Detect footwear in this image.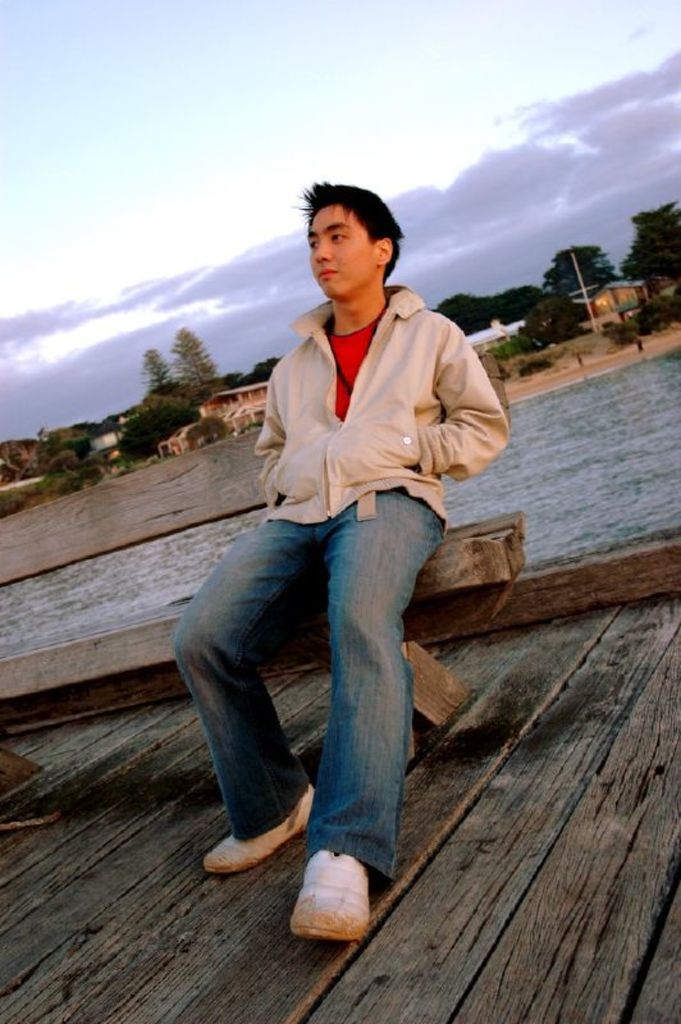
Detection: region(291, 863, 374, 946).
